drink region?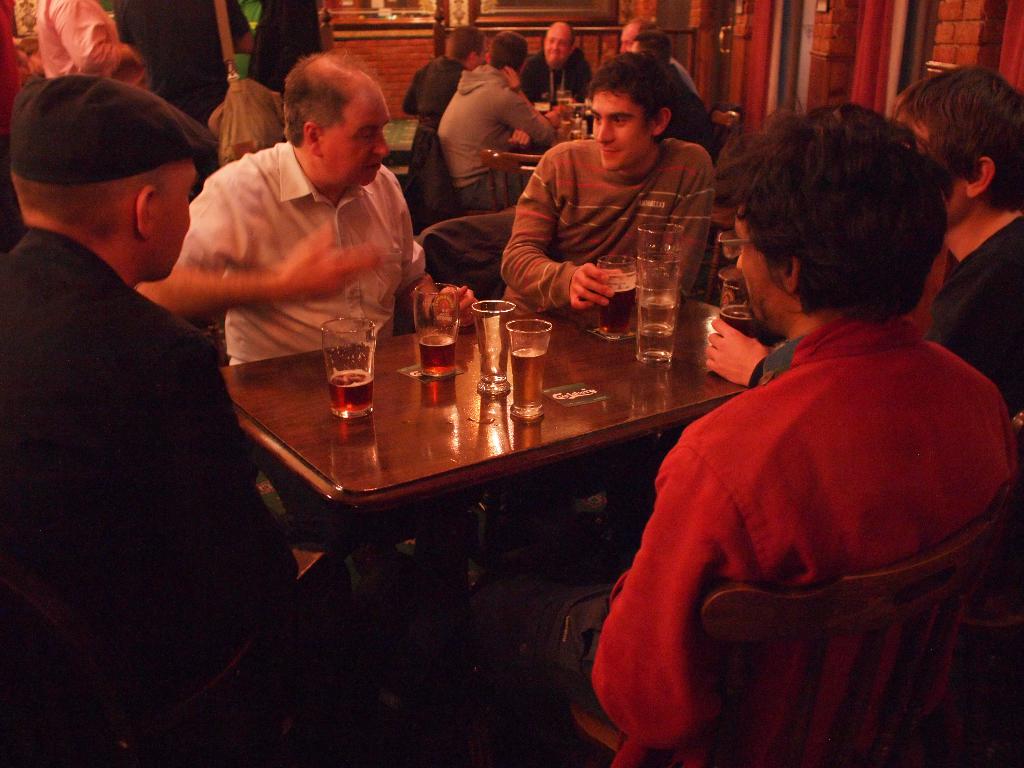
(x1=415, y1=279, x2=461, y2=380)
